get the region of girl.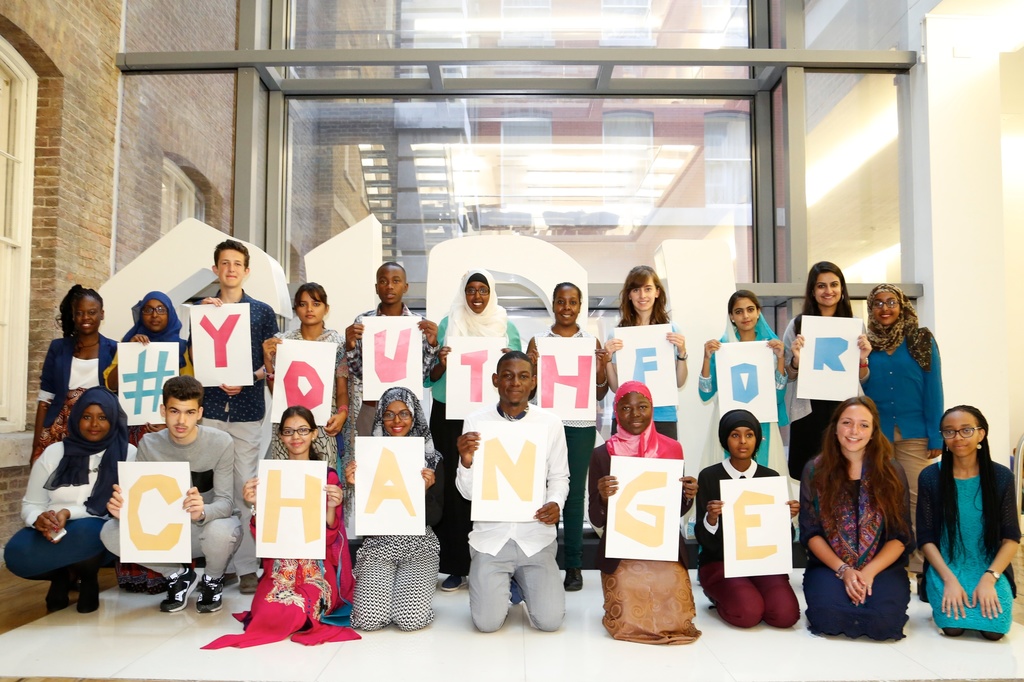
{"x1": 262, "y1": 282, "x2": 351, "y2": 529}.
